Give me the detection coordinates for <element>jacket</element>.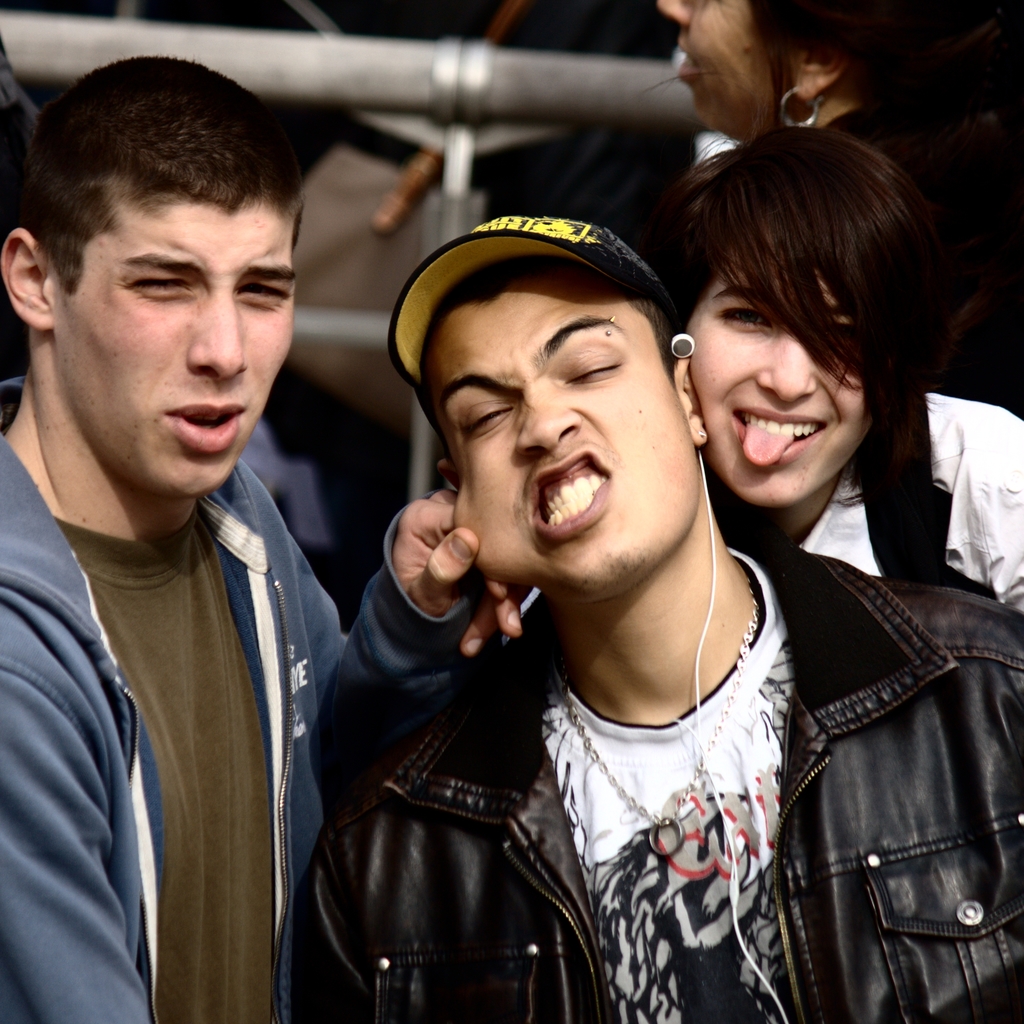
[left=256, top=468, right=963, bottom=1021].
